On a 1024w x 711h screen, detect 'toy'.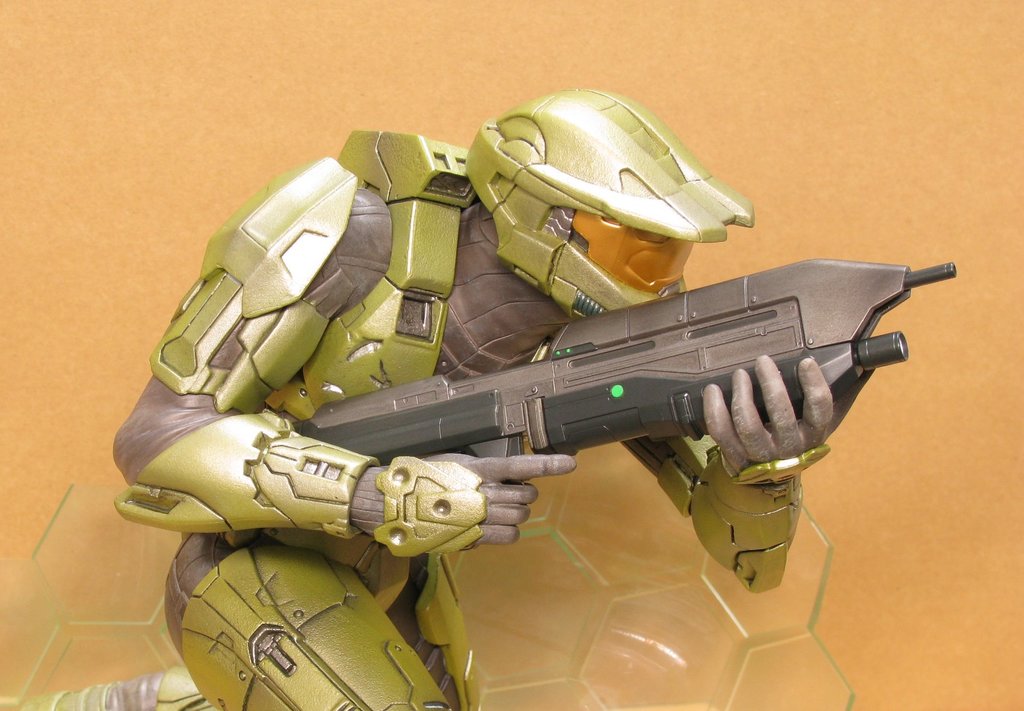
[105,138,985,662].
